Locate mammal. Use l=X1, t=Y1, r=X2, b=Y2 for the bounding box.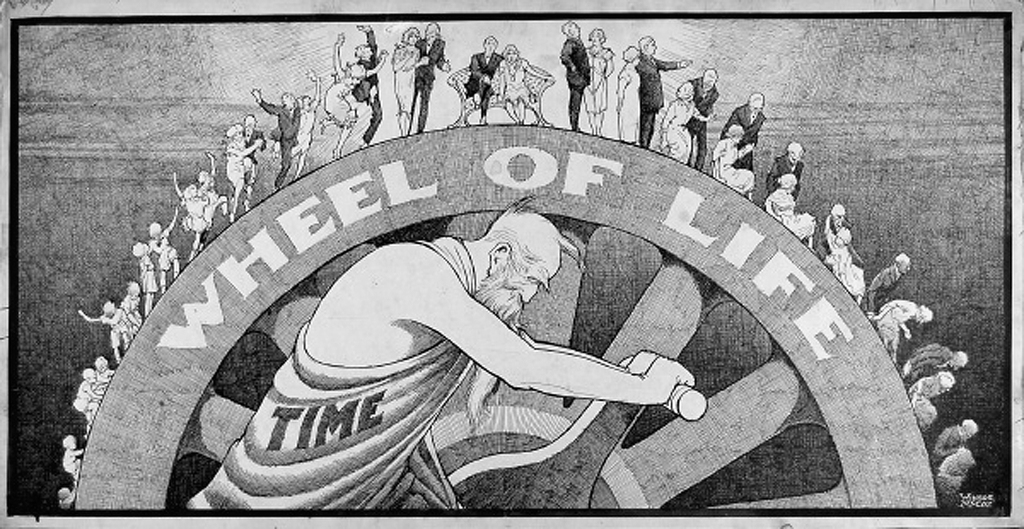
l=500, t=49, r=530, b=127.
